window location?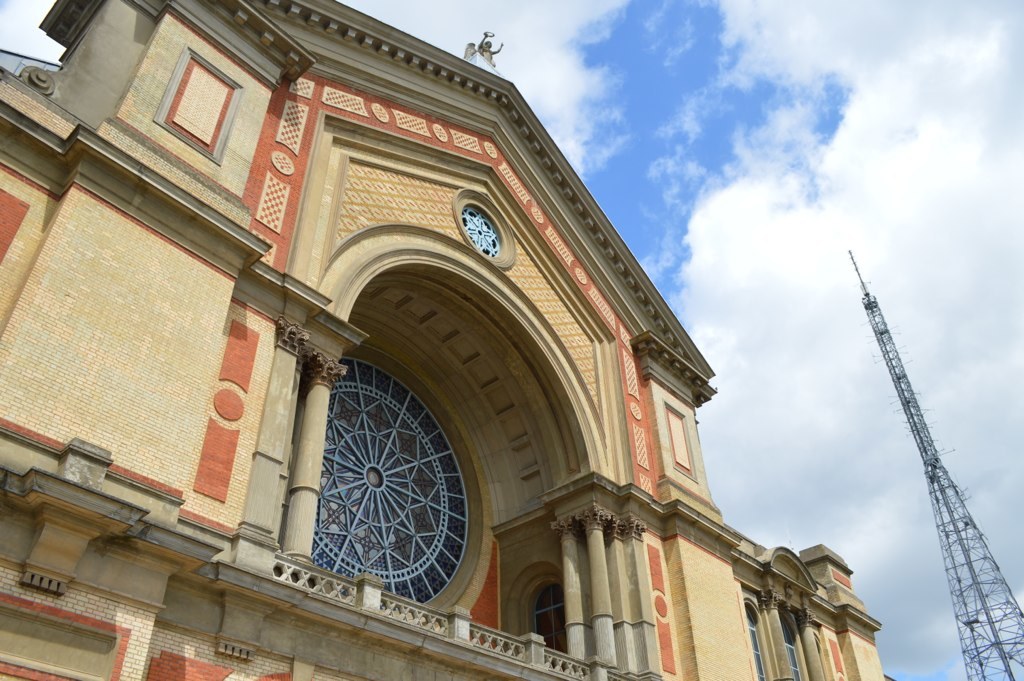
[x1=297, y1=353, x2=475, y2=607]
